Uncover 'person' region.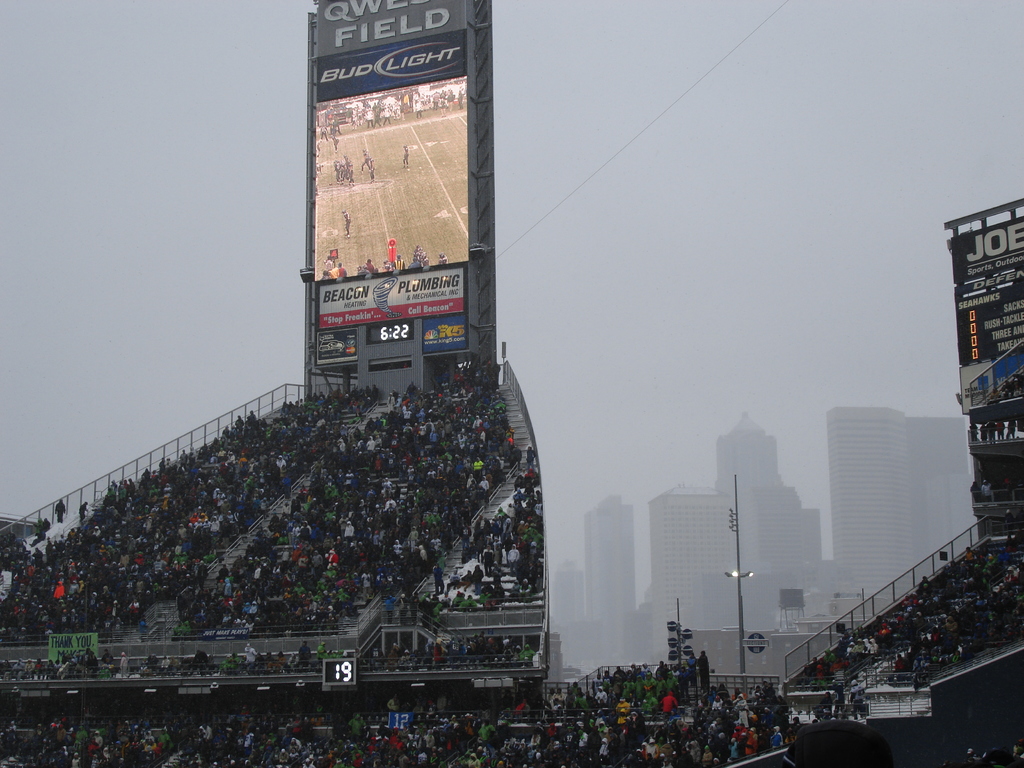
Uncovered: locate(314, 140, 323, 157).
